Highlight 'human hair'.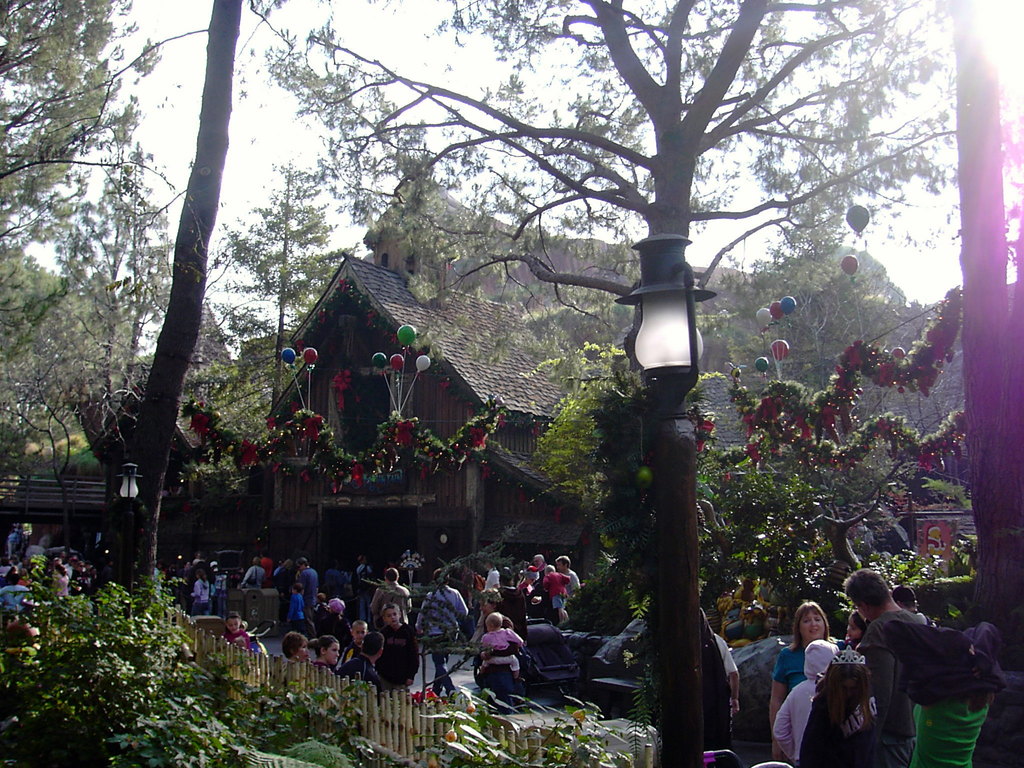
Highlighted region: bbox(54, 559, 66, 574).
